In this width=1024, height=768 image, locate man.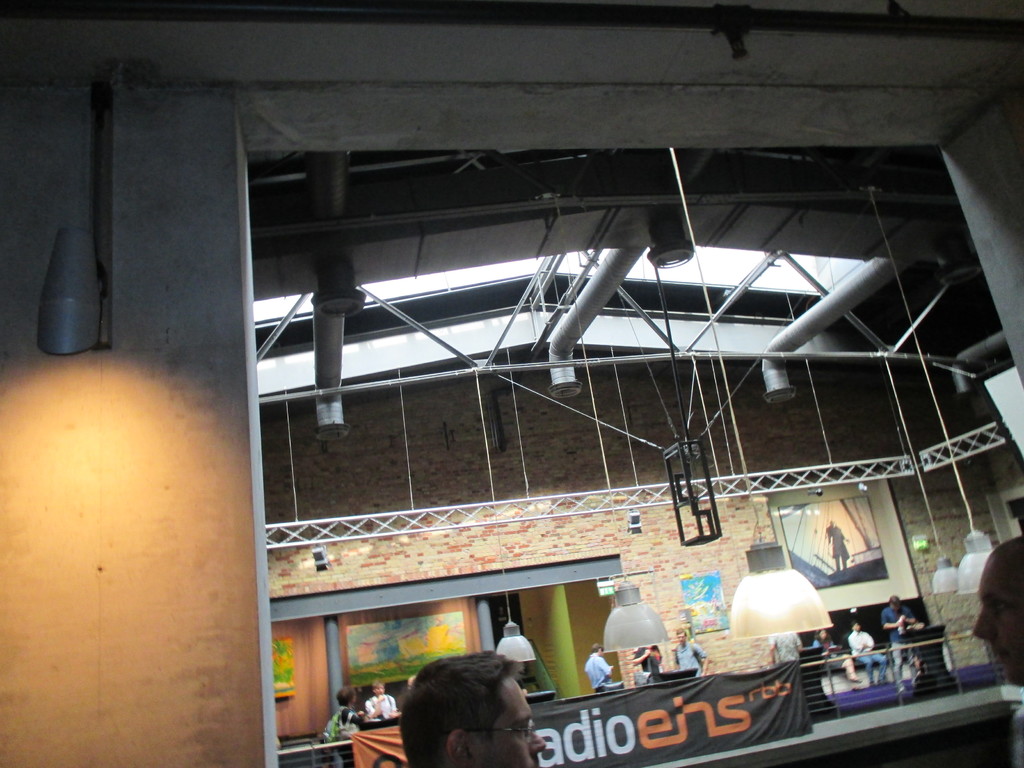
Bounding box: box=[846, 629, 890, 691].
